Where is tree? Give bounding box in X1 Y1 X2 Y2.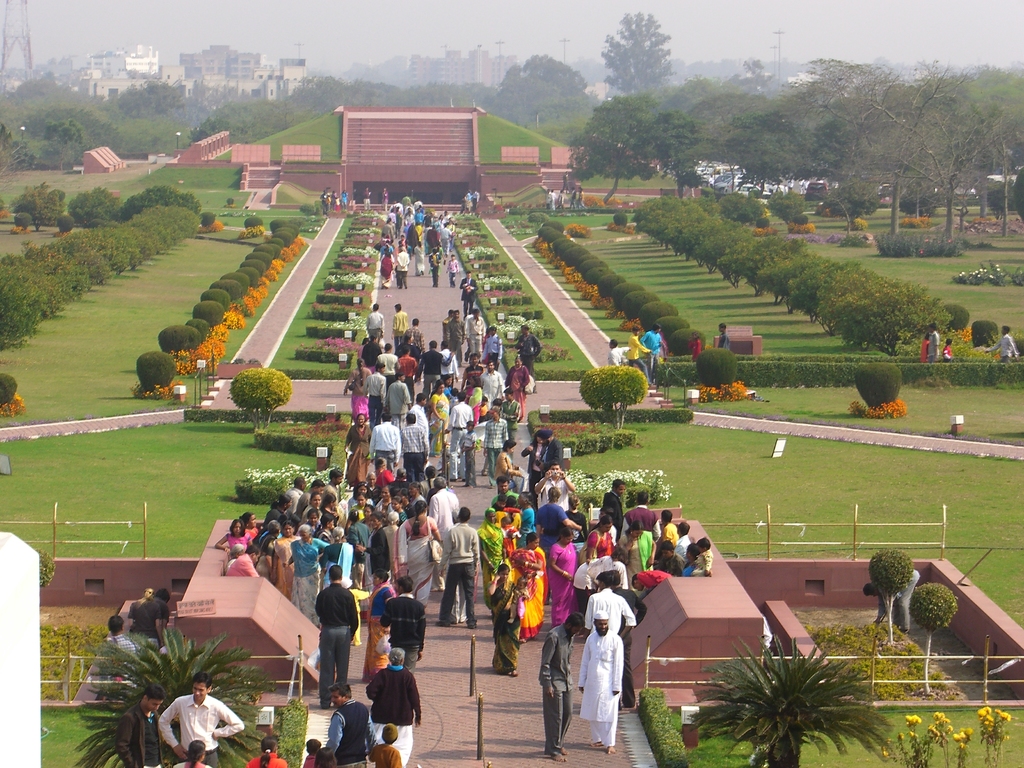
1012 182 1023 225.
